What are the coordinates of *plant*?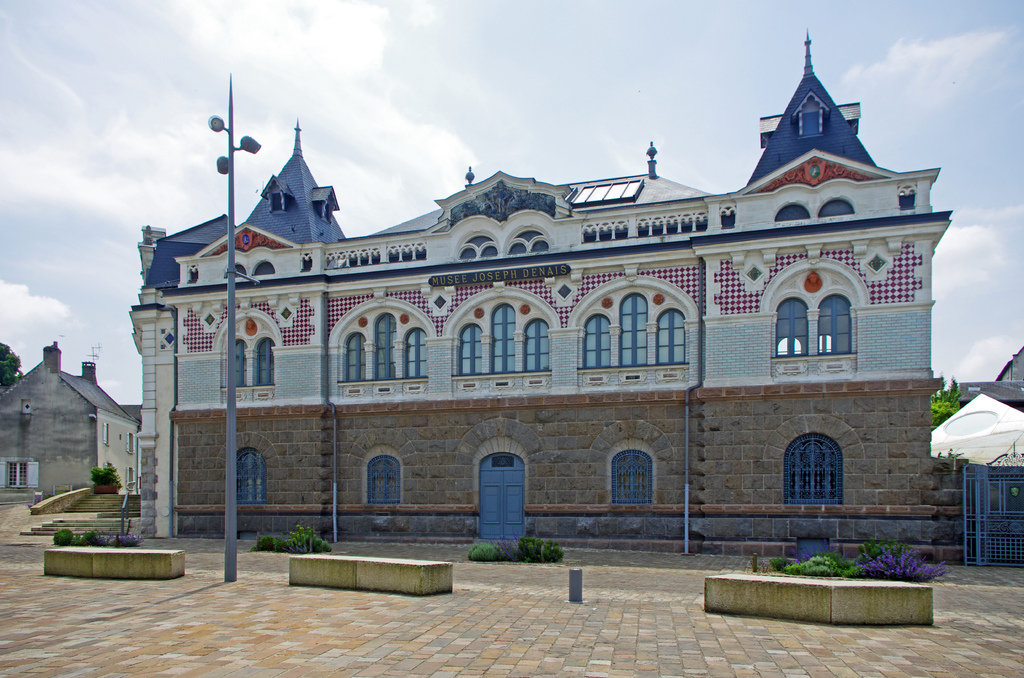
region(284, 524, 332, 556).
